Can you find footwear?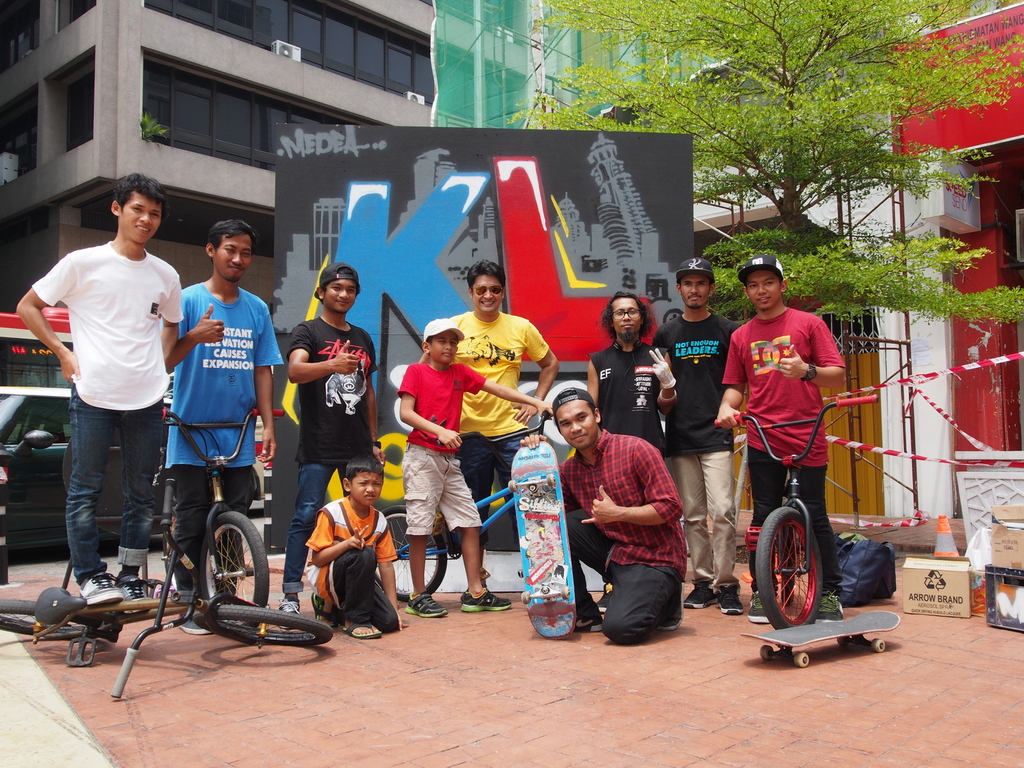
Yes, bounding box: (312, 593, 333, 627).
